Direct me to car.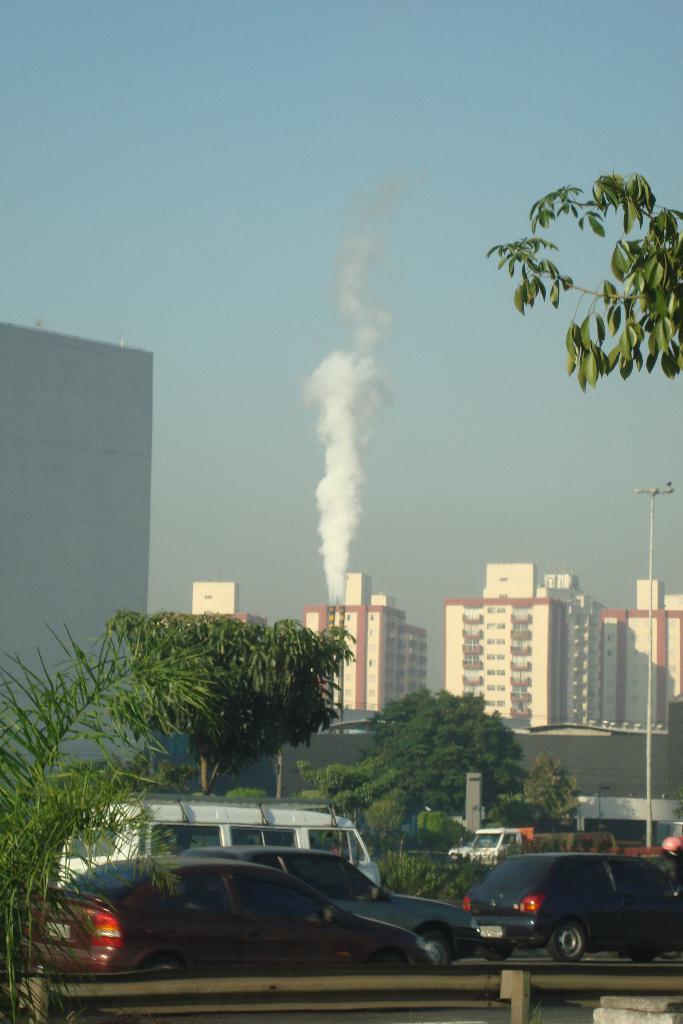
Direction: bbox=(22, 863, 441, 980).
